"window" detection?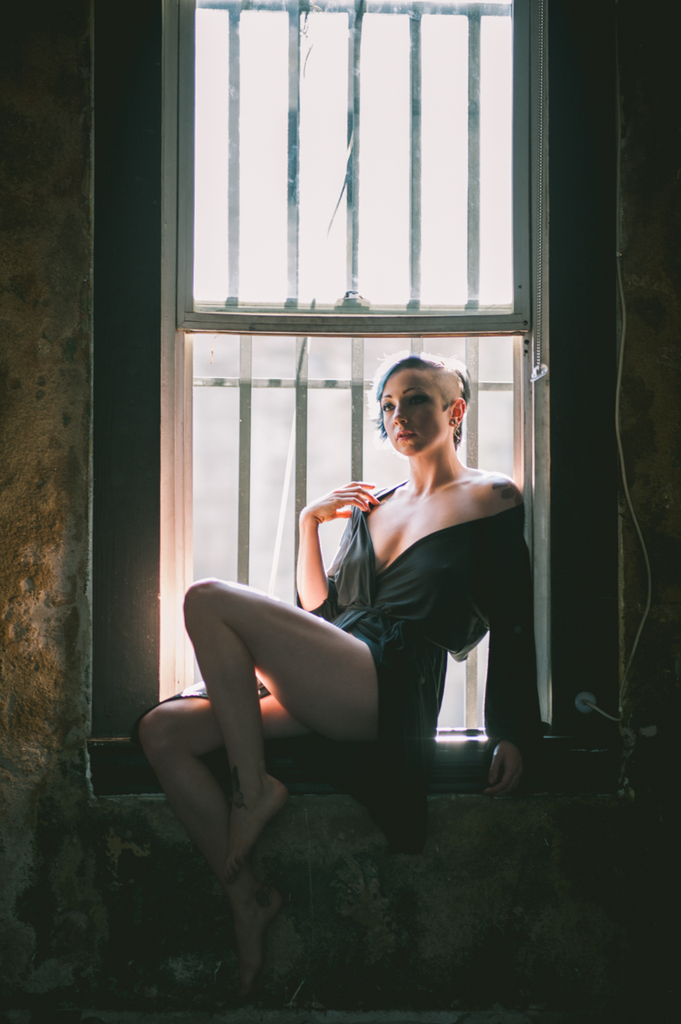
box=[92, 23, 592, 836]
